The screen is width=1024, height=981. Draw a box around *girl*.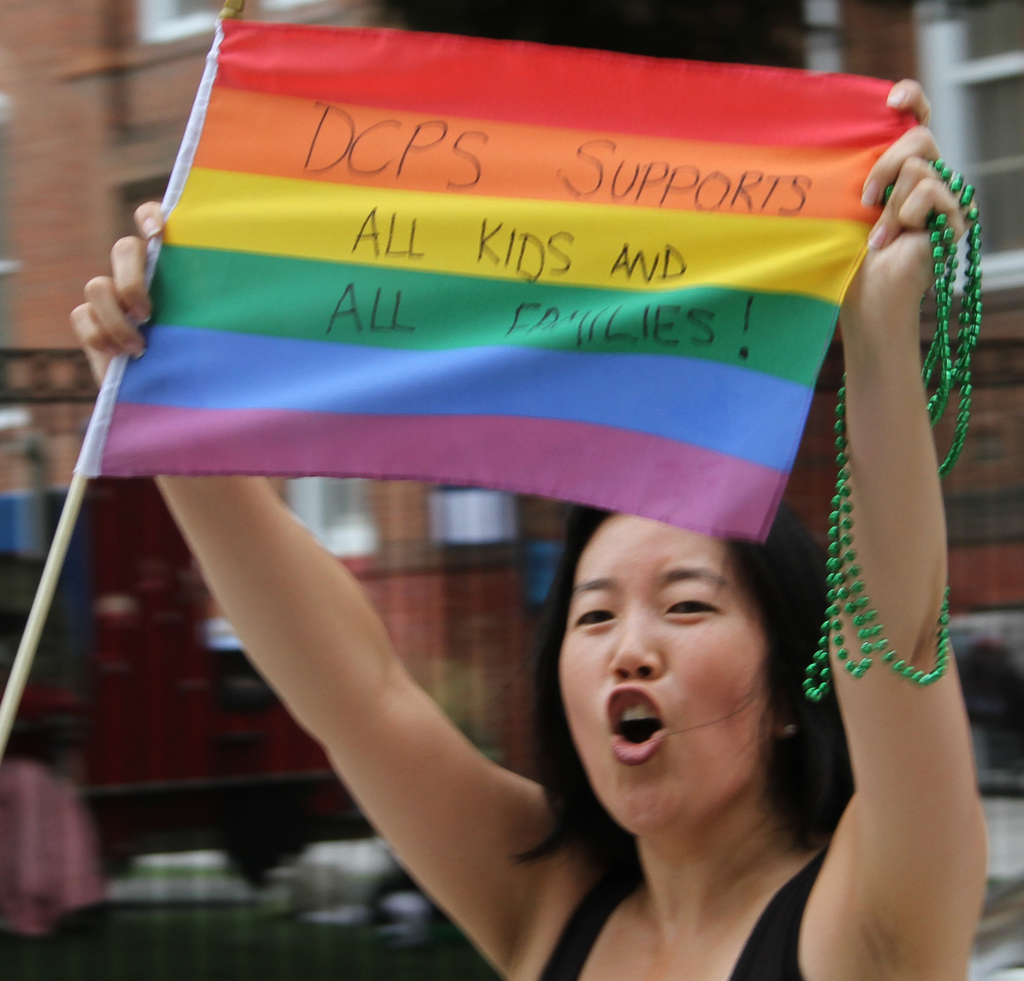
67:71:998:980.
